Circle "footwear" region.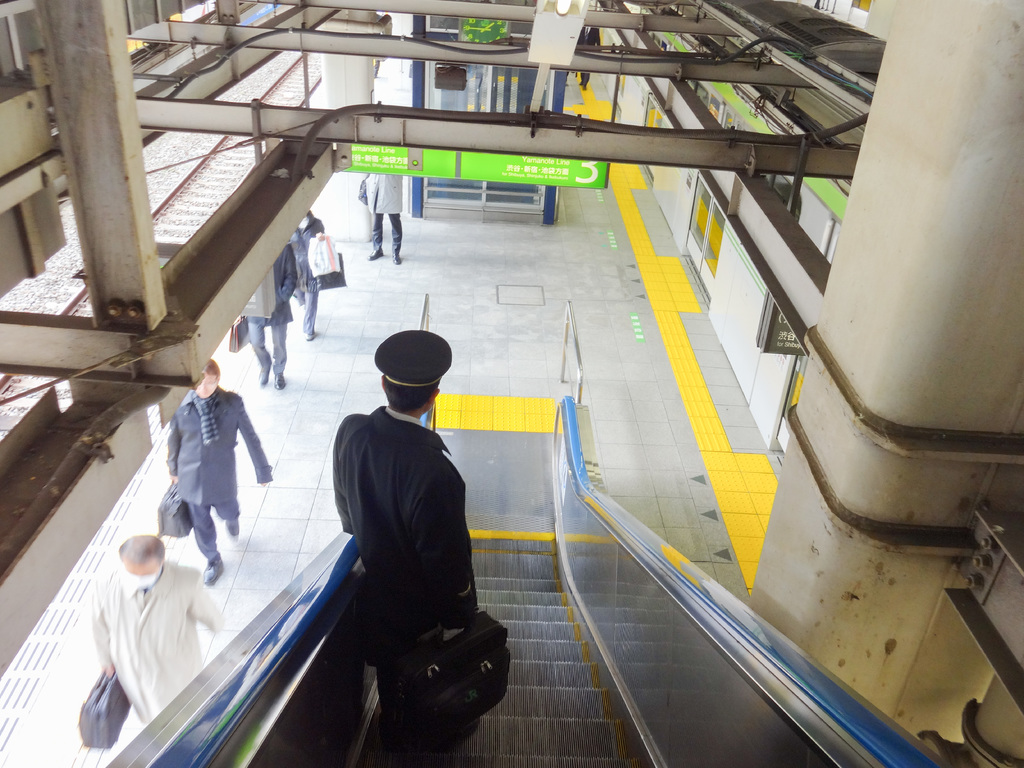
Region: bbox(391, 243, 402, 264).
